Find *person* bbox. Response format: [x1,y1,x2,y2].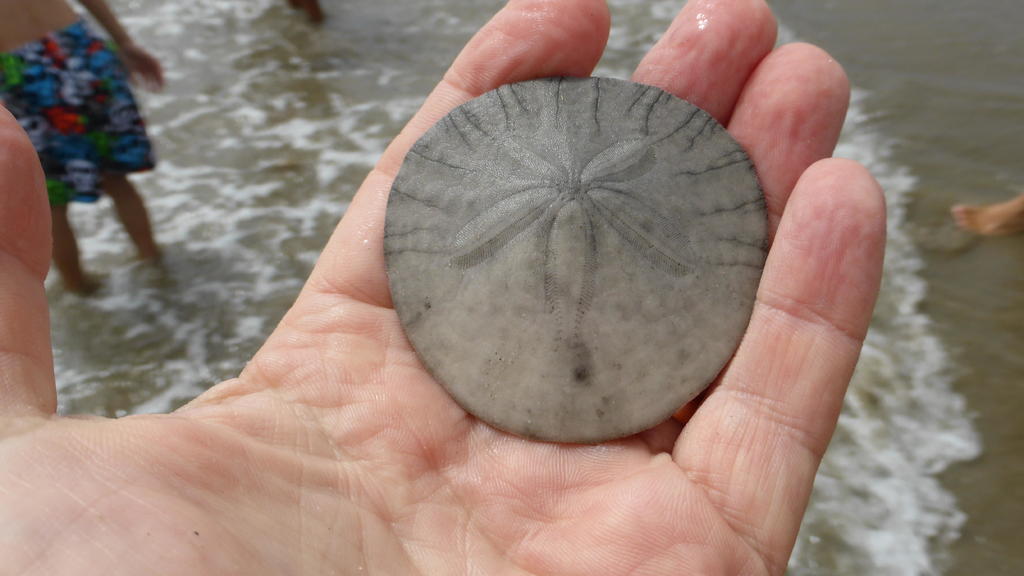
[0,0,883,575].
